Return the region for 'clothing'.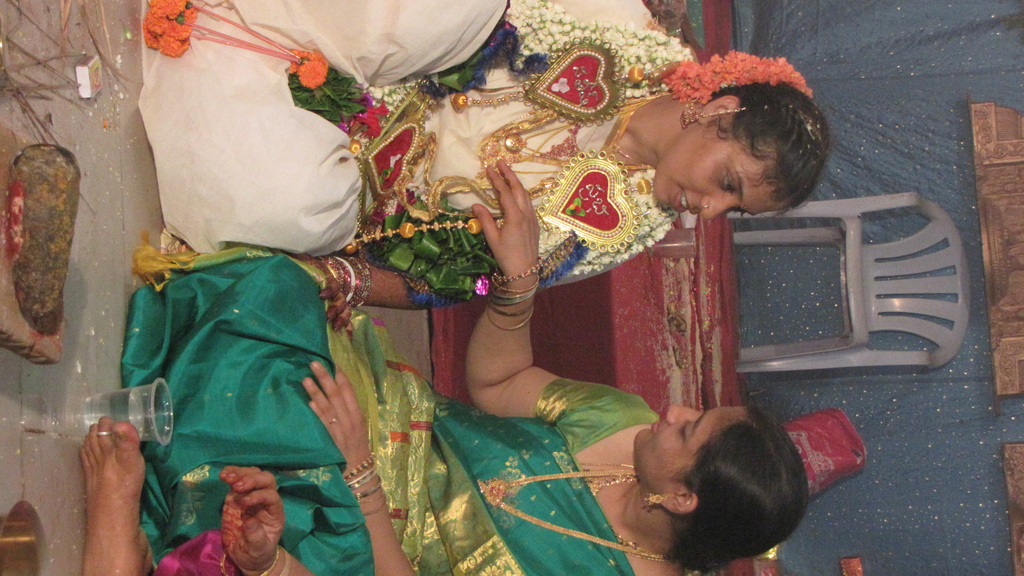
rect(132, 0, 691, 257).
